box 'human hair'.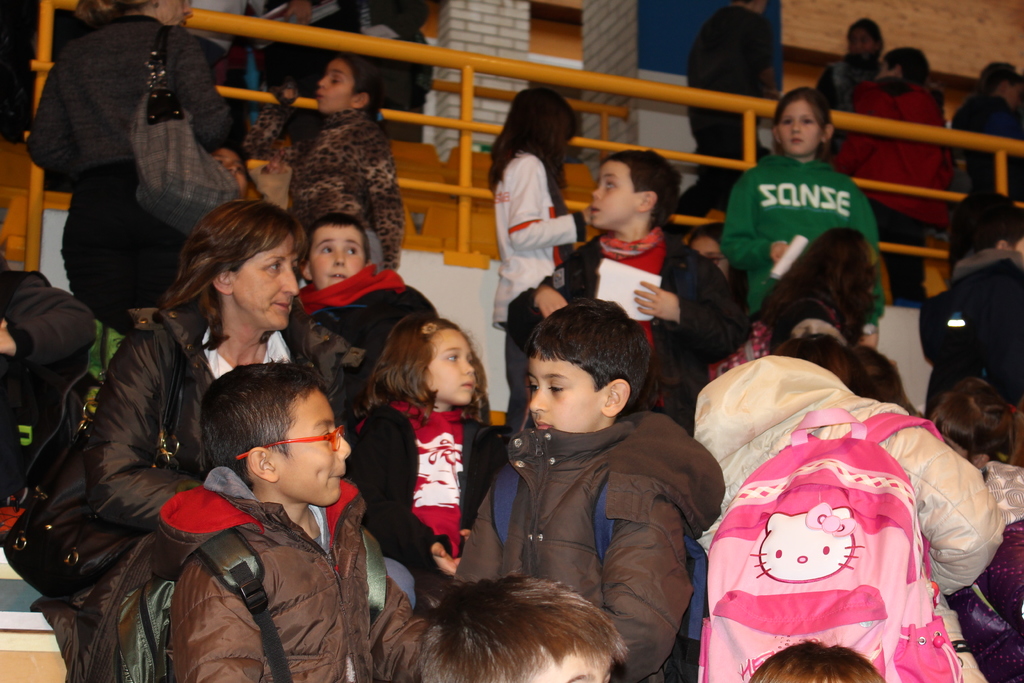
x1=524, y1=298, x2=650, y2=412.
